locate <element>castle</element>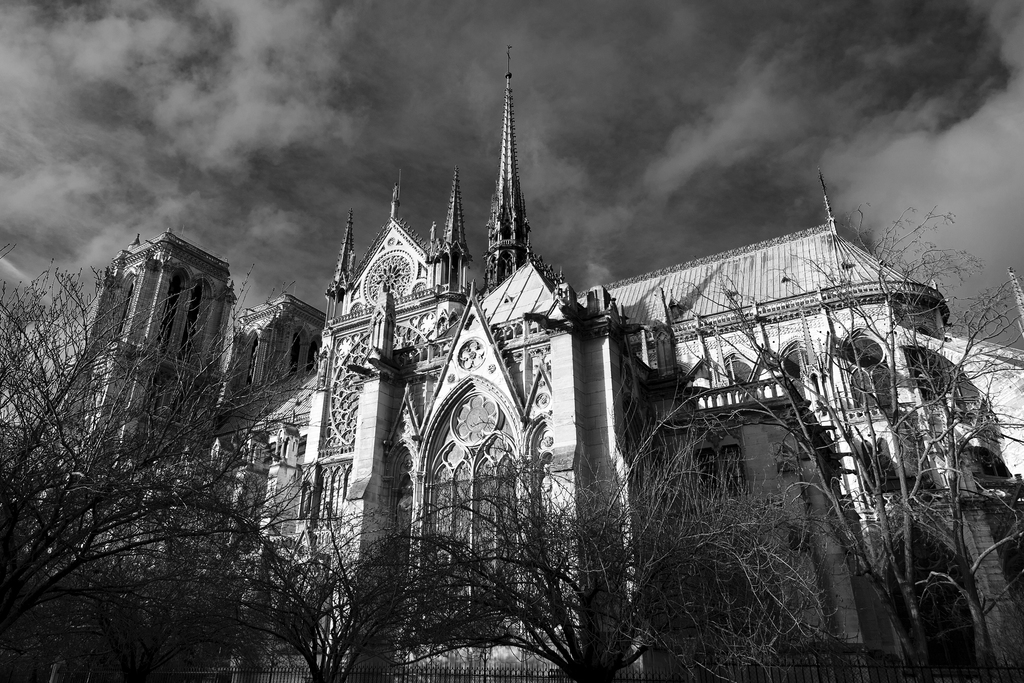
bbox=[966, 267, 1023, 682]
